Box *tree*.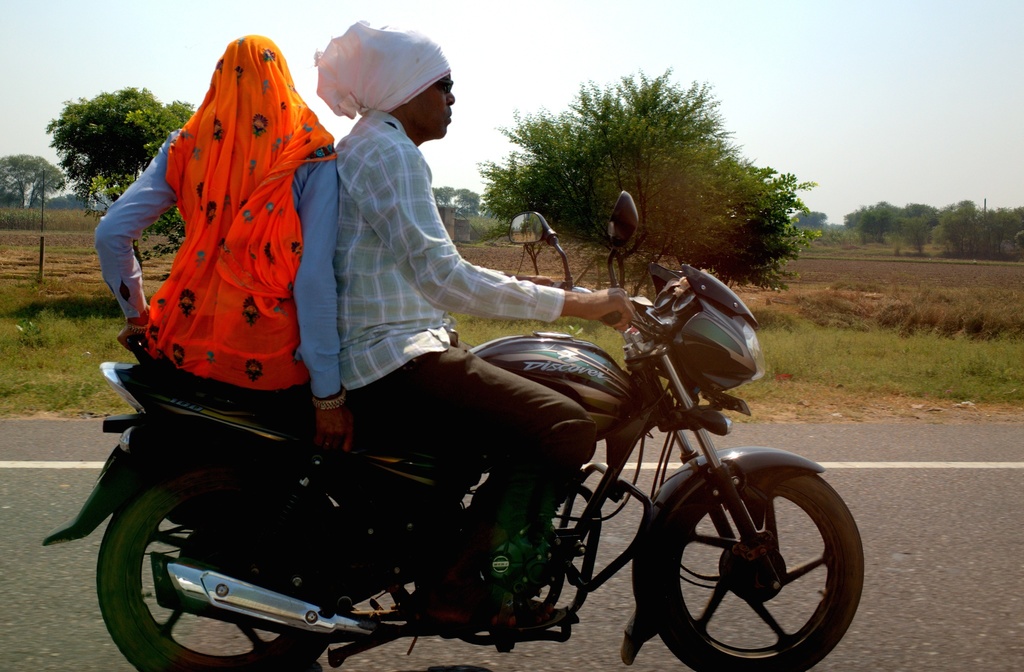
pyautogui.locateOnScreen(0, 154, 65, 209).
